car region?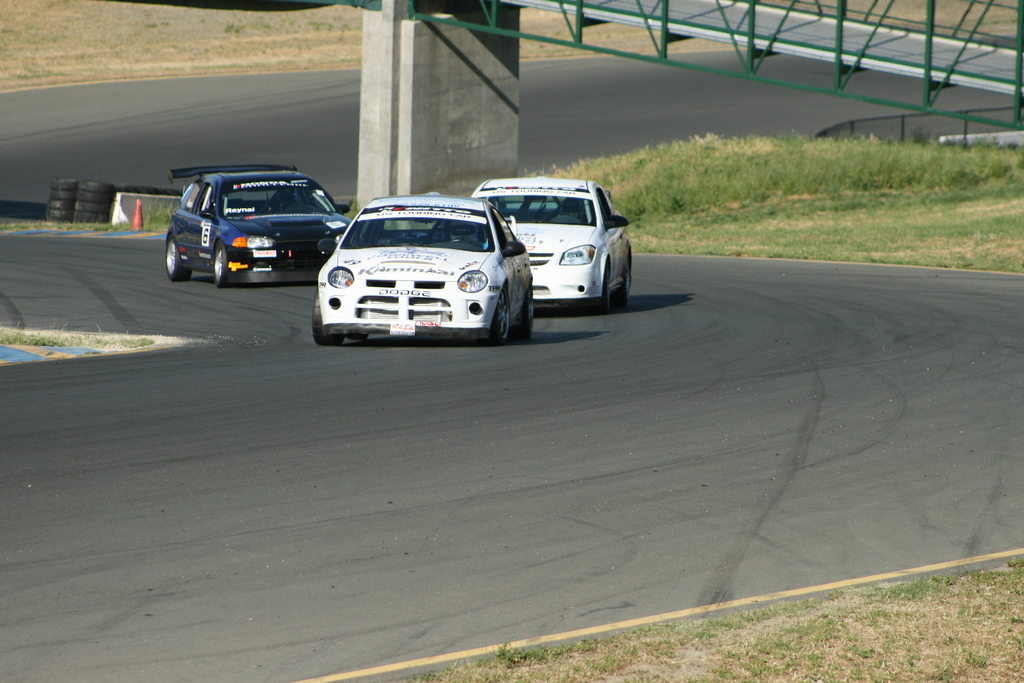
select_region(470, 179, 641, 308)
